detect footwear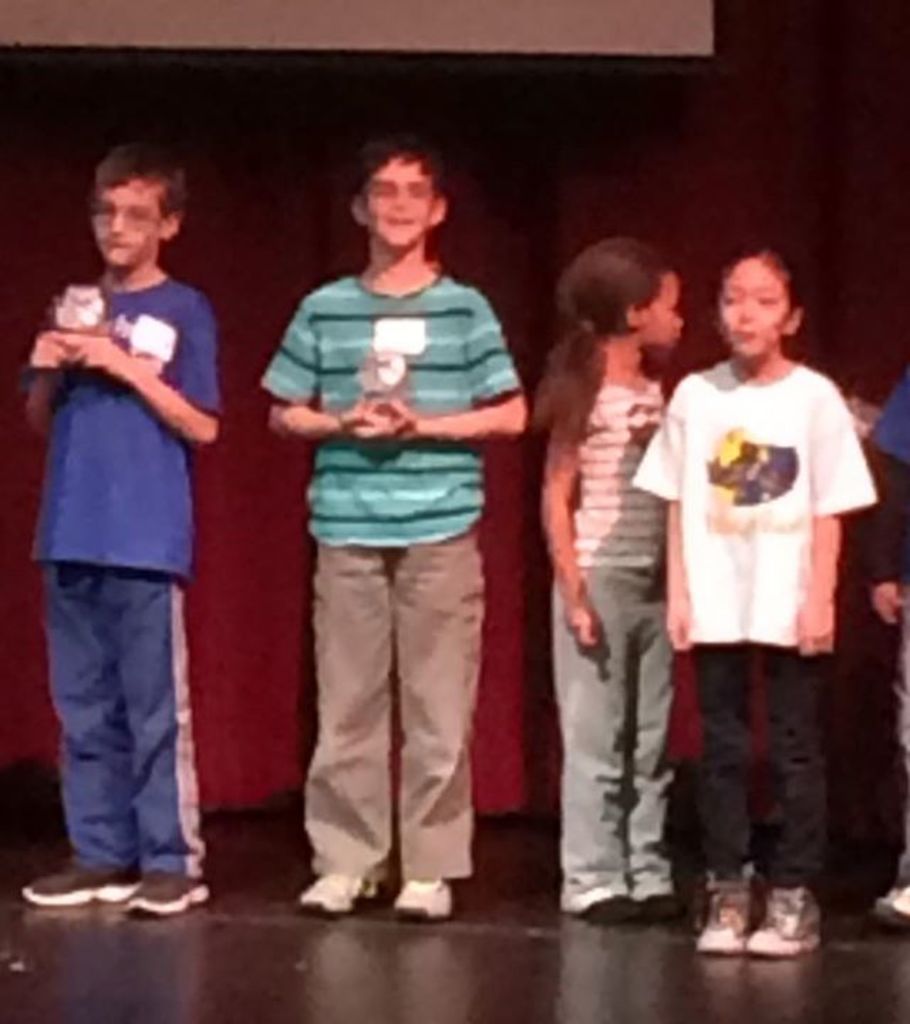
locate(132, 863, 213, 917)
